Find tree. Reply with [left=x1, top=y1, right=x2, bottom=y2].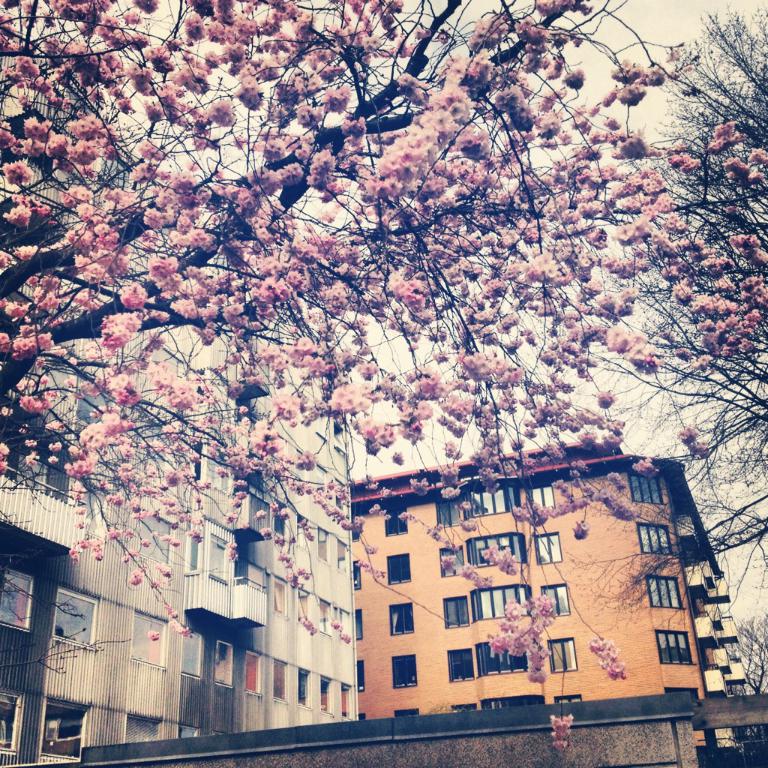
[left=0, top=0, right=767, bottom=744].
